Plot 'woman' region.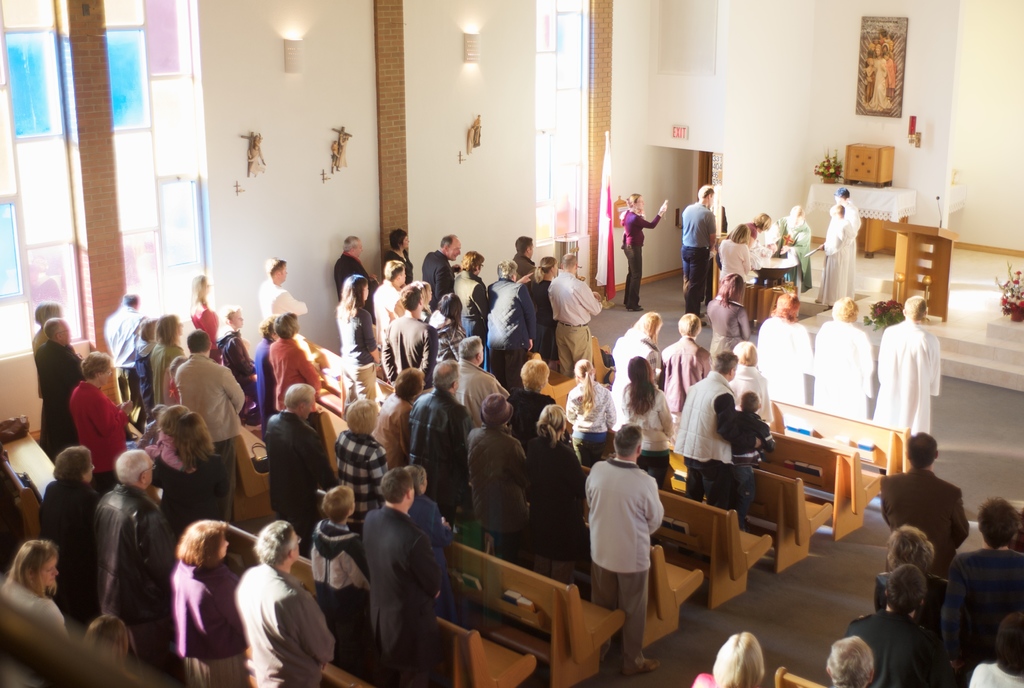
Plotted at box=[691, 634, 764, 687].
